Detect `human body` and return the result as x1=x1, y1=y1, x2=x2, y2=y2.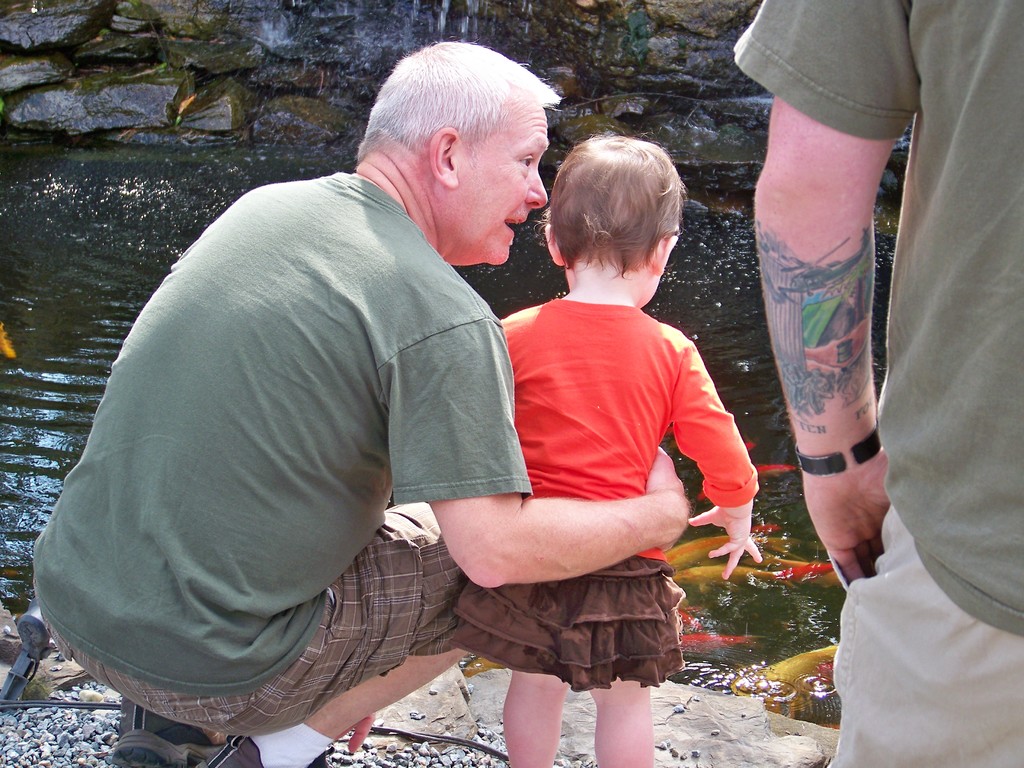
x1=28, y1=145, x2=721, y2=765.
